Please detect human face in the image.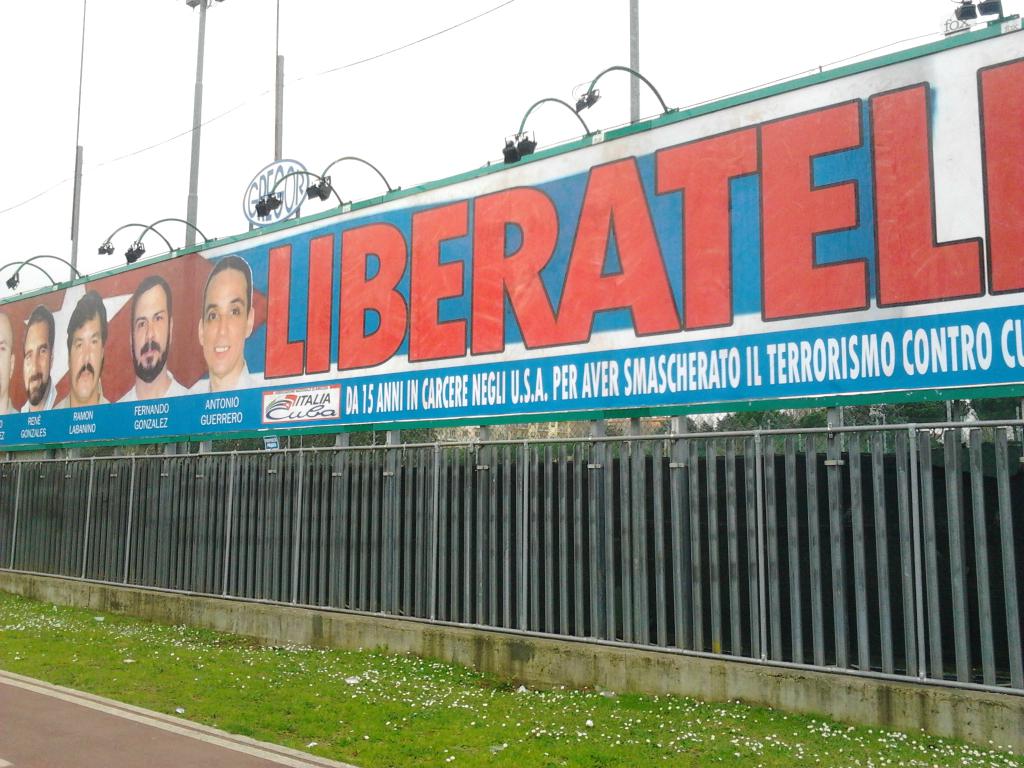
<box>128,289,173,383</box>.
